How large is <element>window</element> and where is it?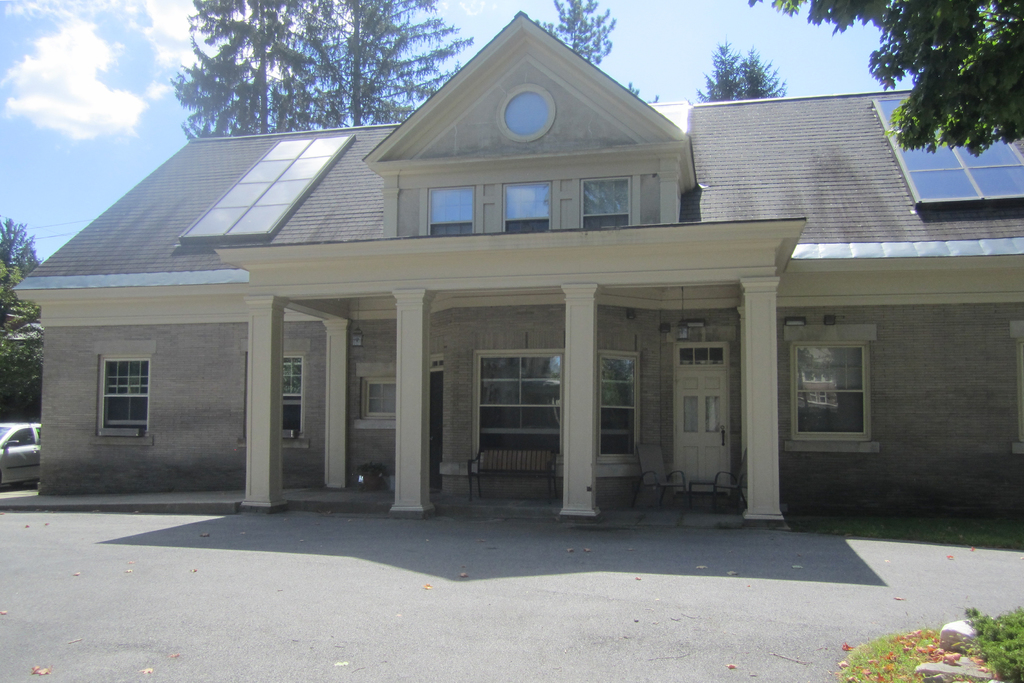
Bounding box: l=99, t=356, r=150, b=434.
